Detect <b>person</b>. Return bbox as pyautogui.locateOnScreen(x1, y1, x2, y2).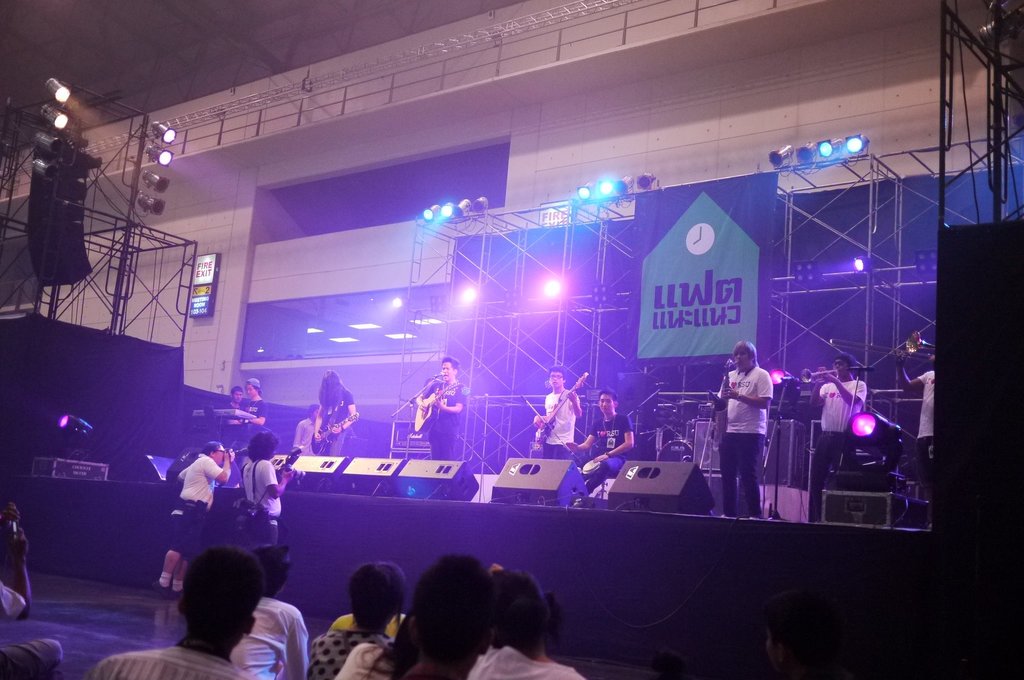
pyautogui.locateOnScreen(767, 595, 838, 679).
